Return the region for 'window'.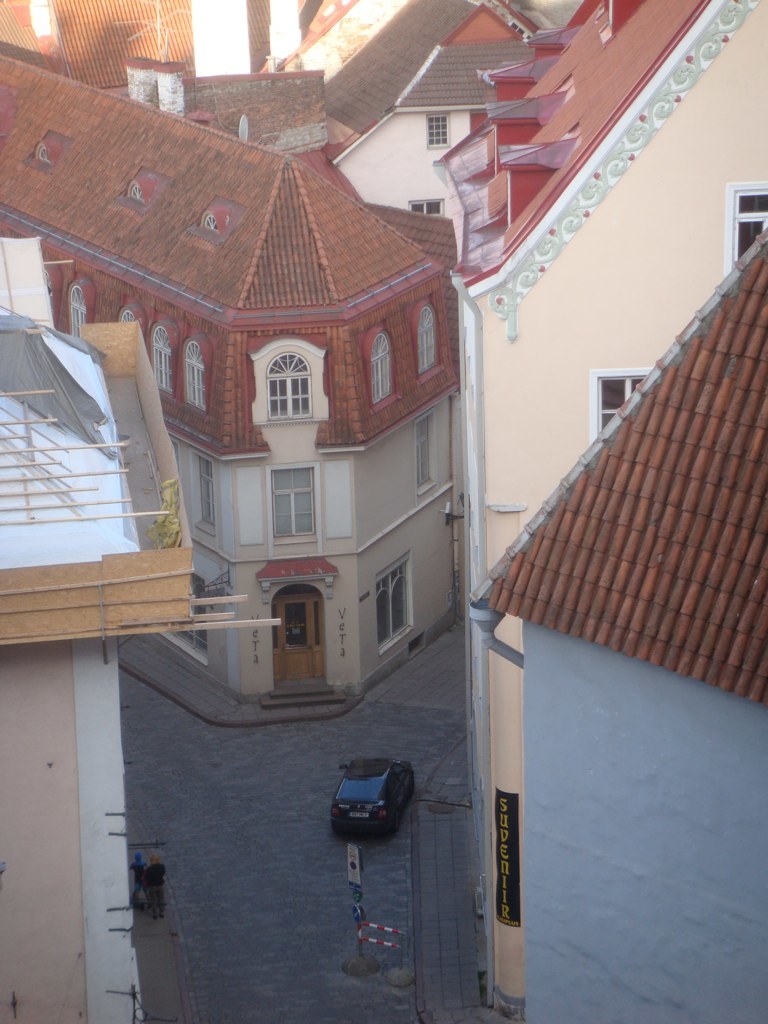
left=364, top=335, right=389, bottom=409.
